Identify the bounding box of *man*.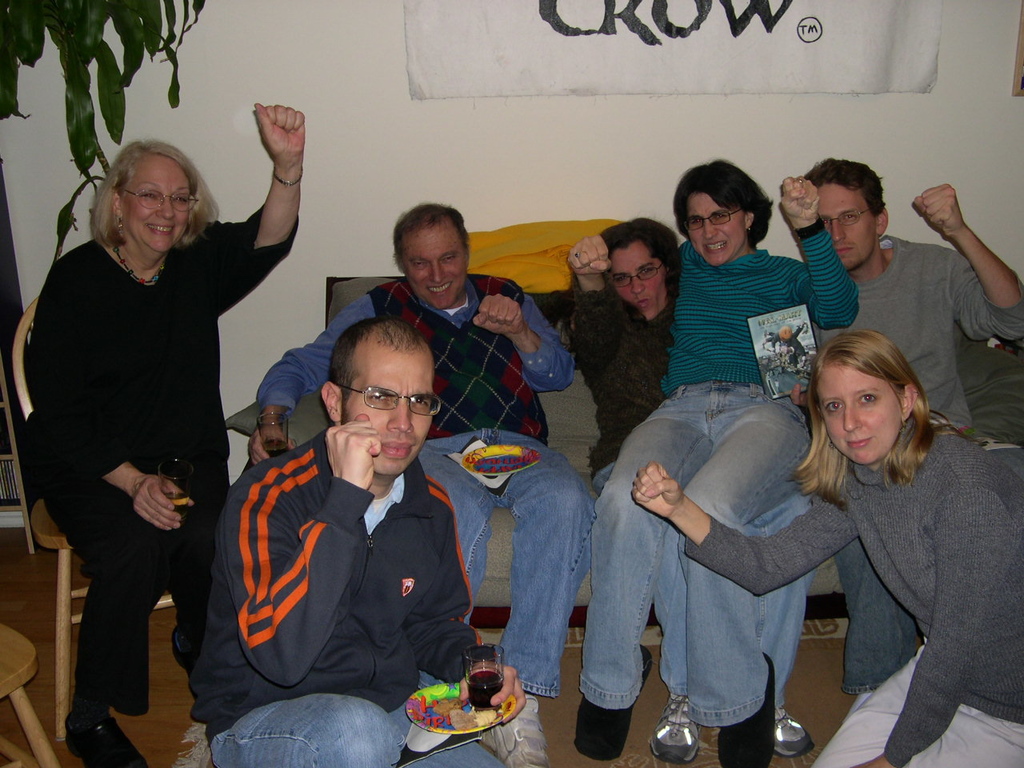
x1=810, y1=154, x2=1023, y2=730.
